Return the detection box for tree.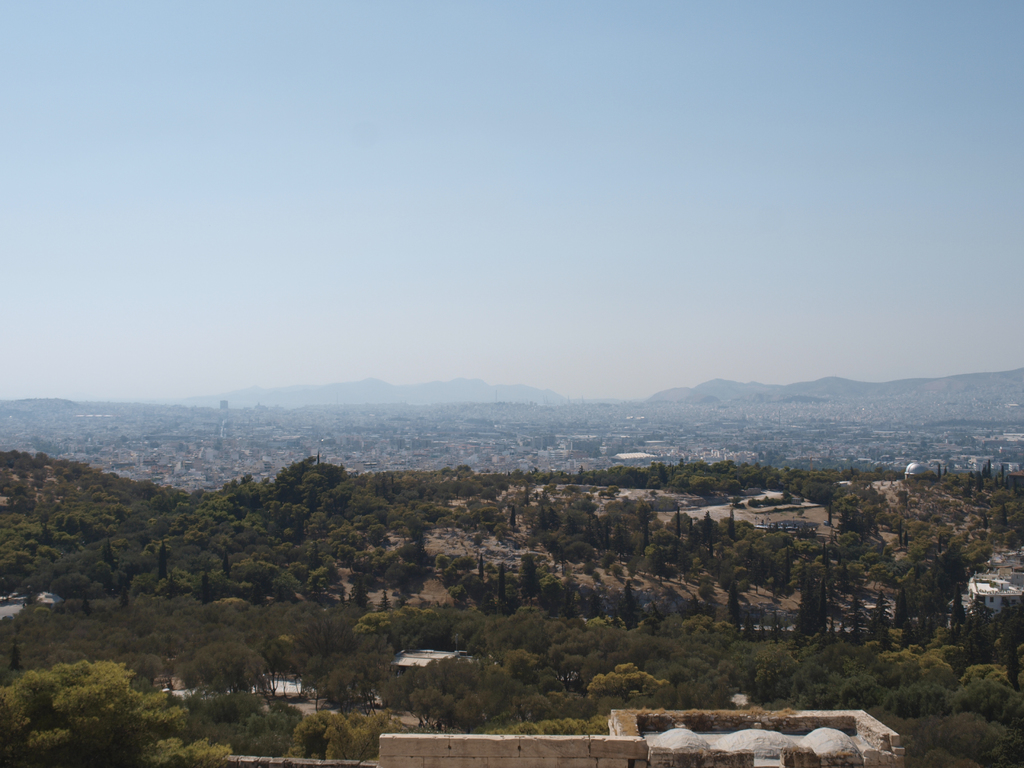
(677,550,687,576).
